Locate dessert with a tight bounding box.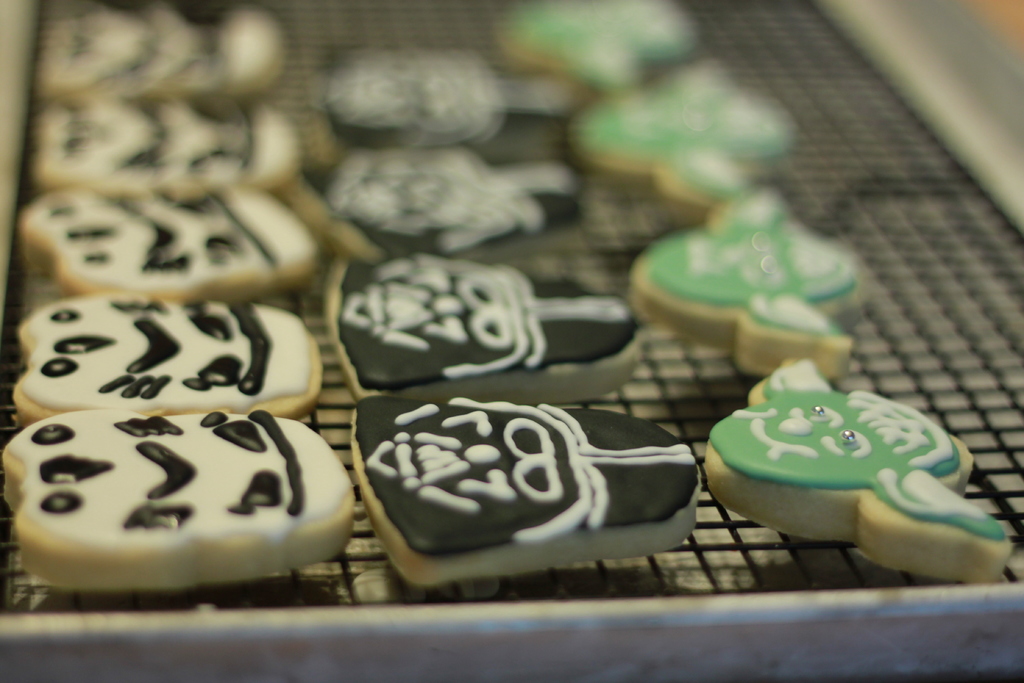
BBox(578, 59, 780, 202).
